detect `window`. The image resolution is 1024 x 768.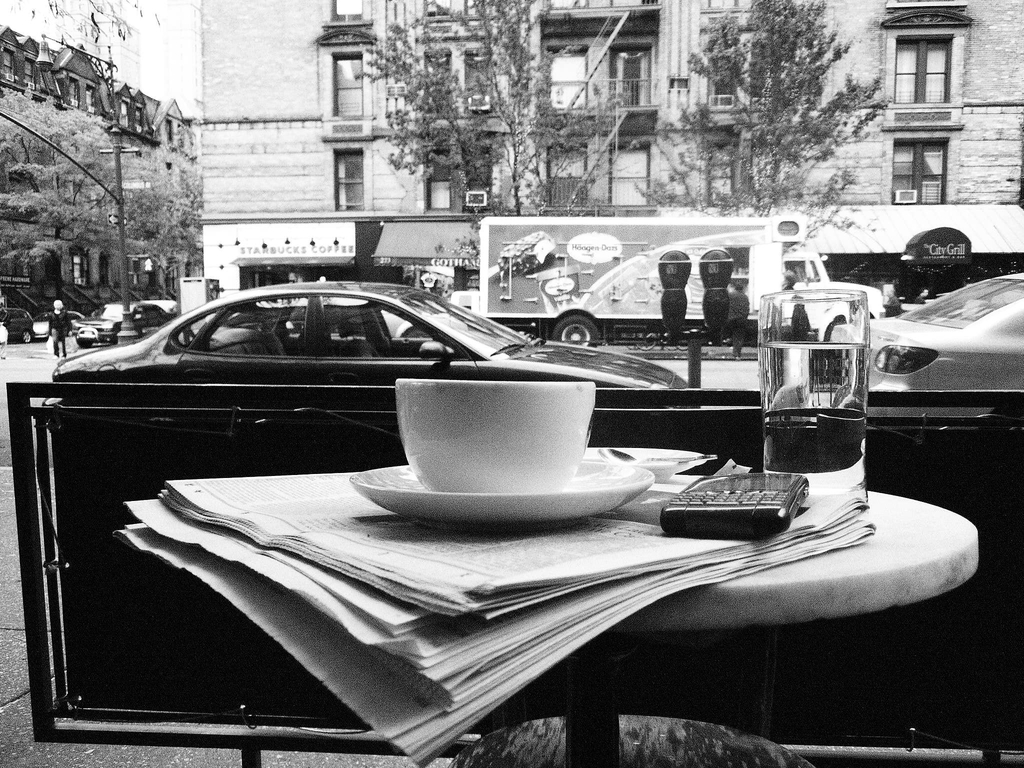
(886, 143, 969, 211).
